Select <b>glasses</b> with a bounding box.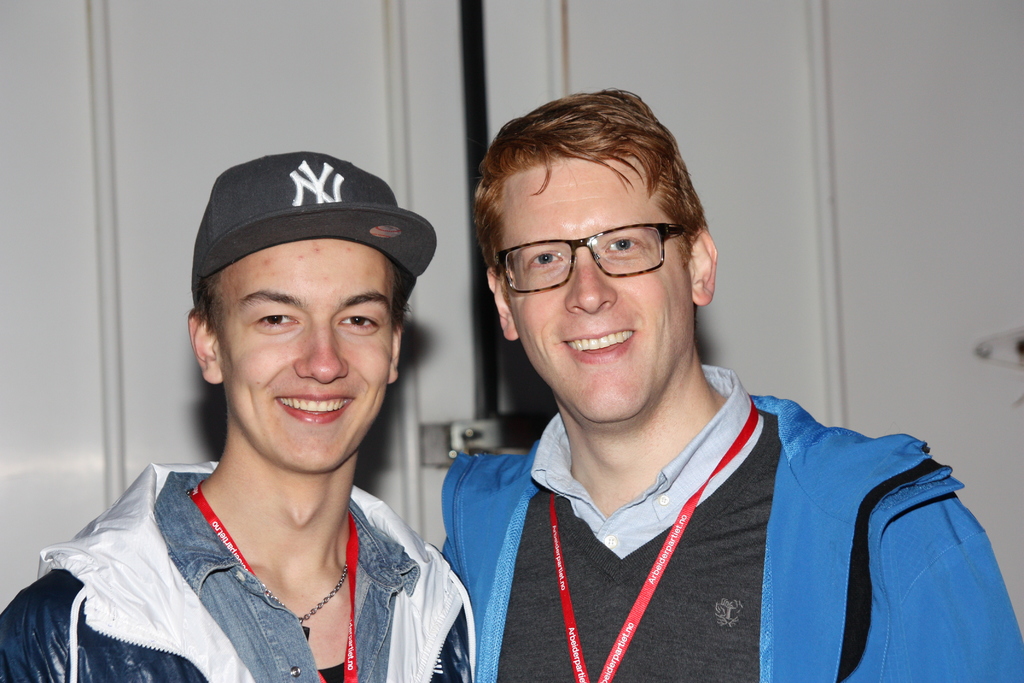
bbox=(493, 222, 691, 293).
